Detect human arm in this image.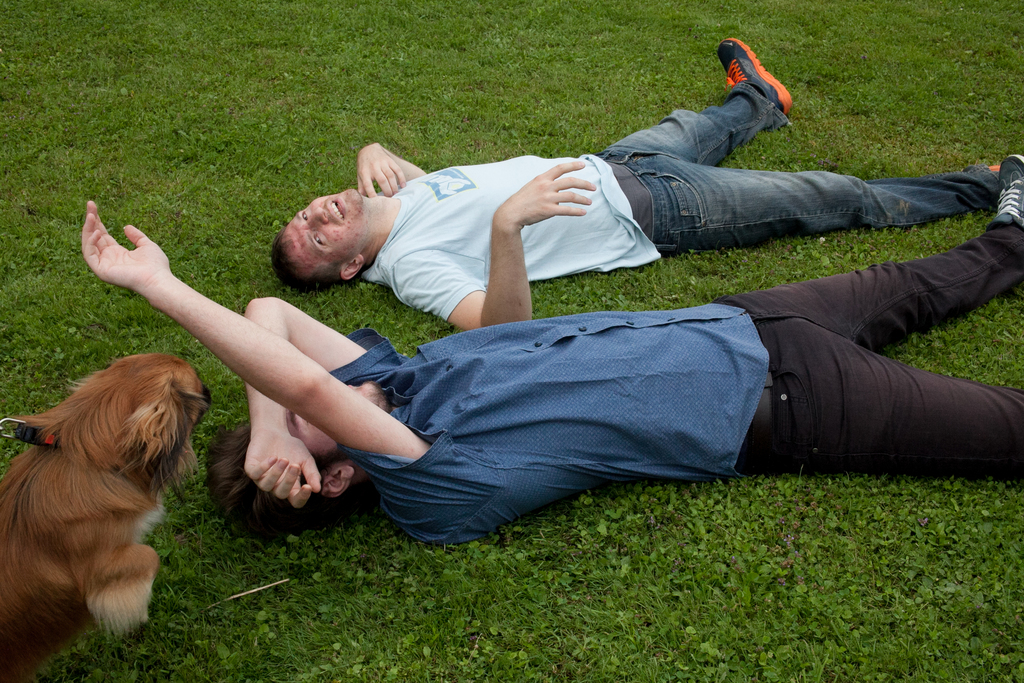
Detection: [x1=388, y1=159, x2=596, y2=332].
